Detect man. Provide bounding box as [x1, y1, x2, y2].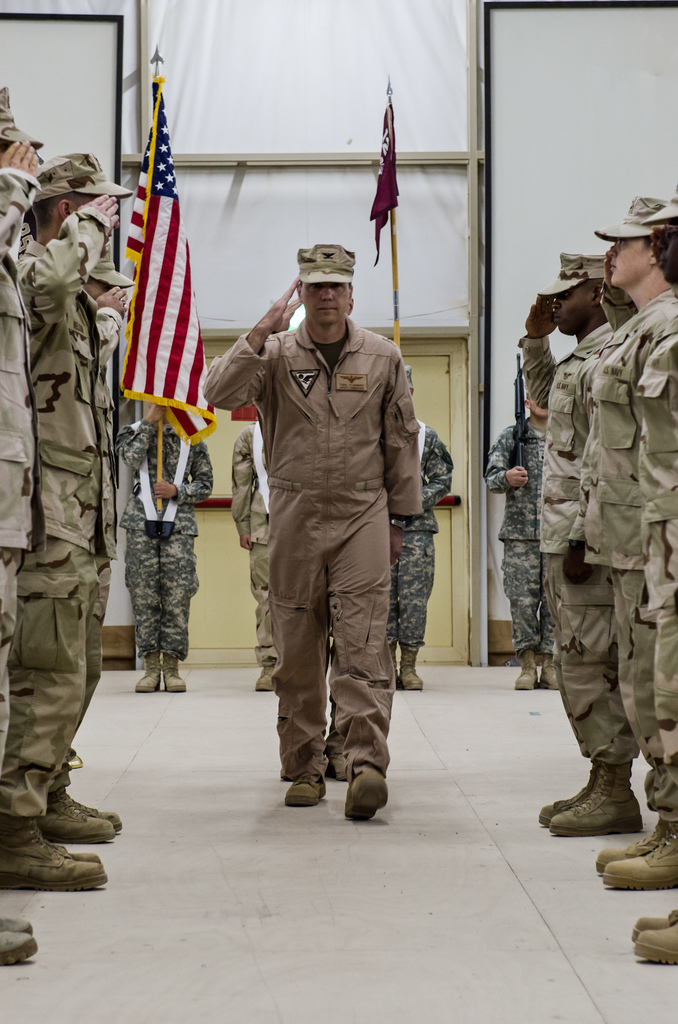
[111, 388, 214, 685].
